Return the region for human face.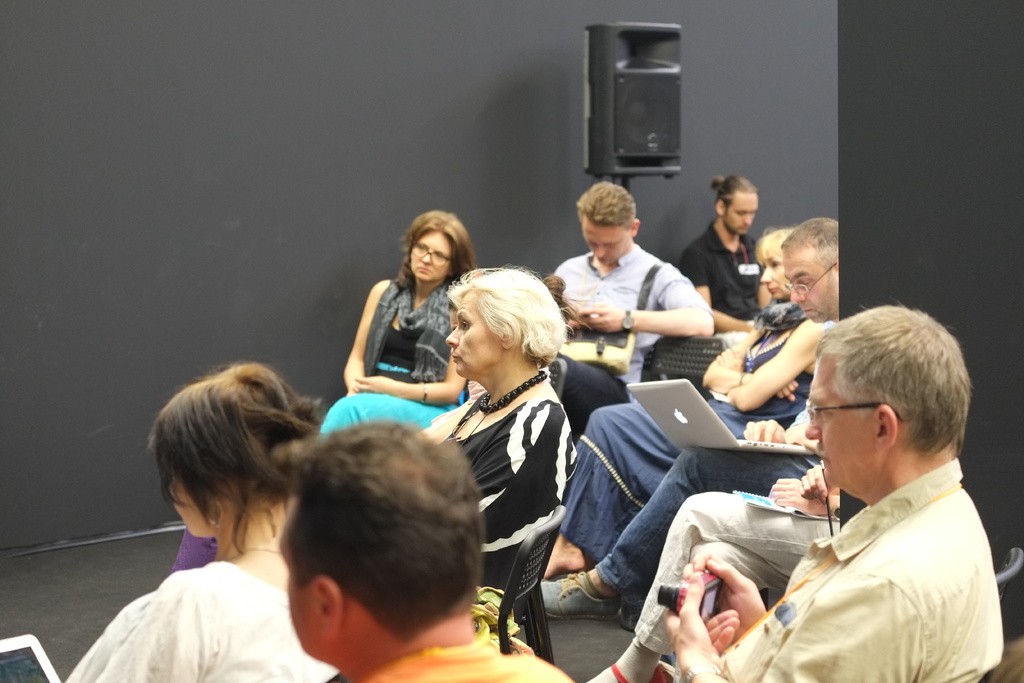
{"x1": 803, "y1": 352, "x2": 866, "y2": 484}.
